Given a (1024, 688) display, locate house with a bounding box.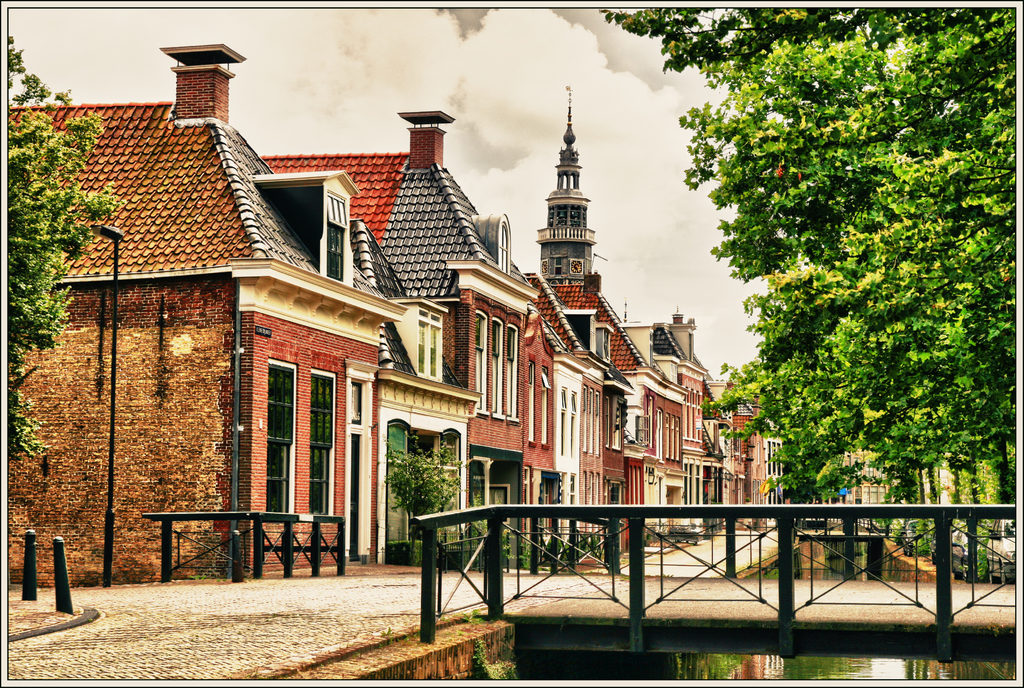
Located: BBox(522, 266, 613, 571).
